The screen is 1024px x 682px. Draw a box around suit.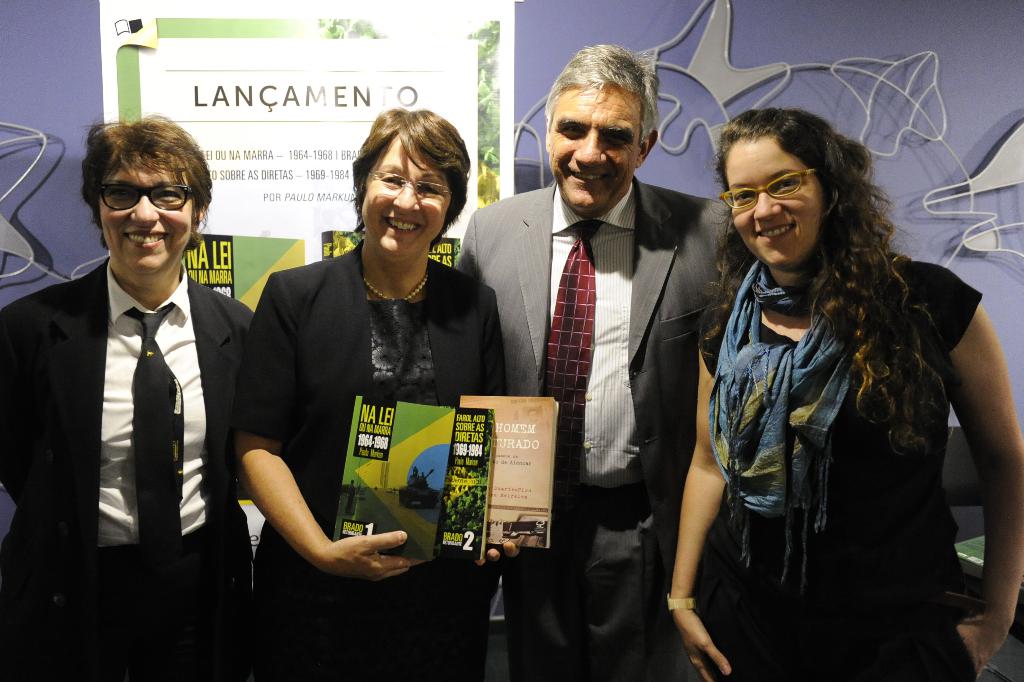
470:173:753:681.
